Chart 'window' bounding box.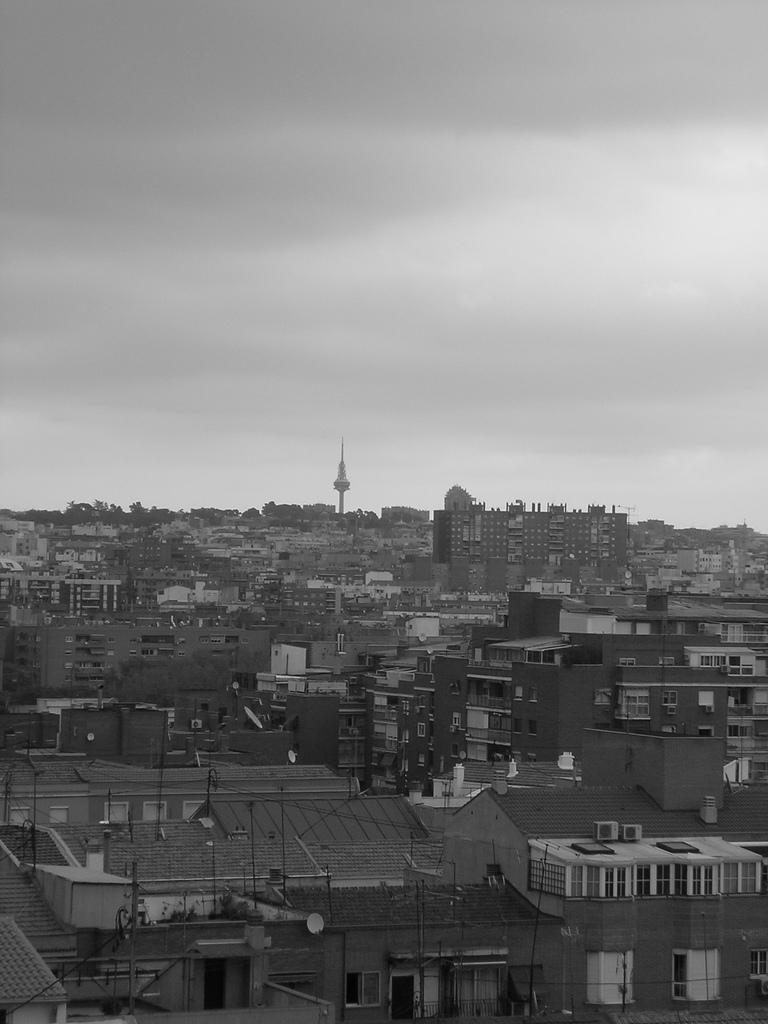
Charted: bbox=[591, 953, 632, 1007].
